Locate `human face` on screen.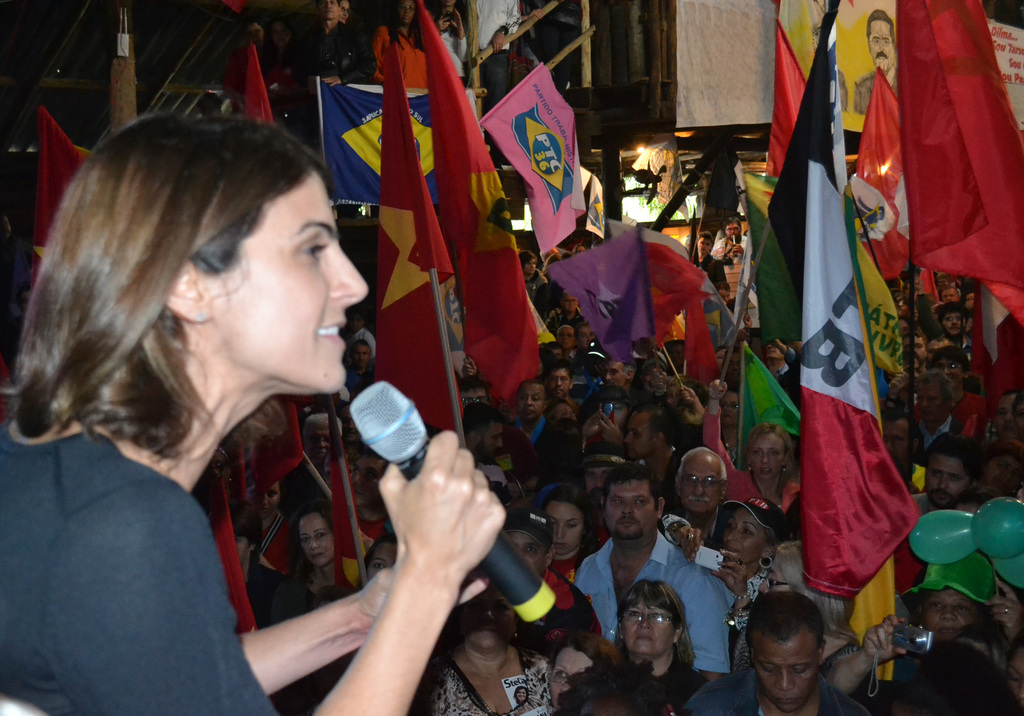
On screen at bbox=[880, 418, 908, 470].
